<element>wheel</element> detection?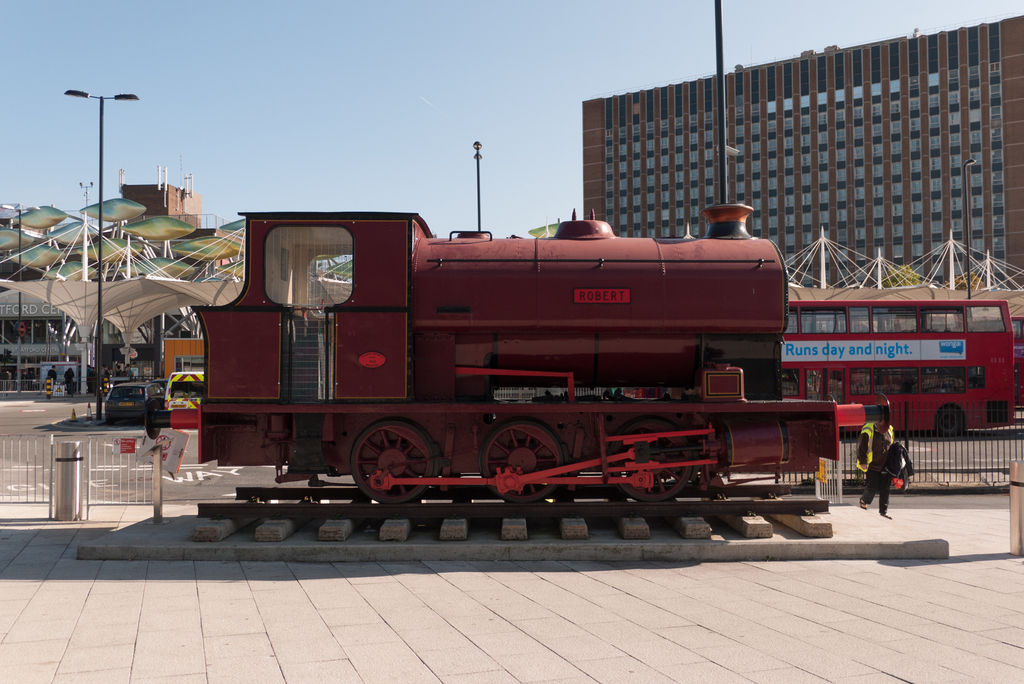
crop(479, 419, 569, 507)
